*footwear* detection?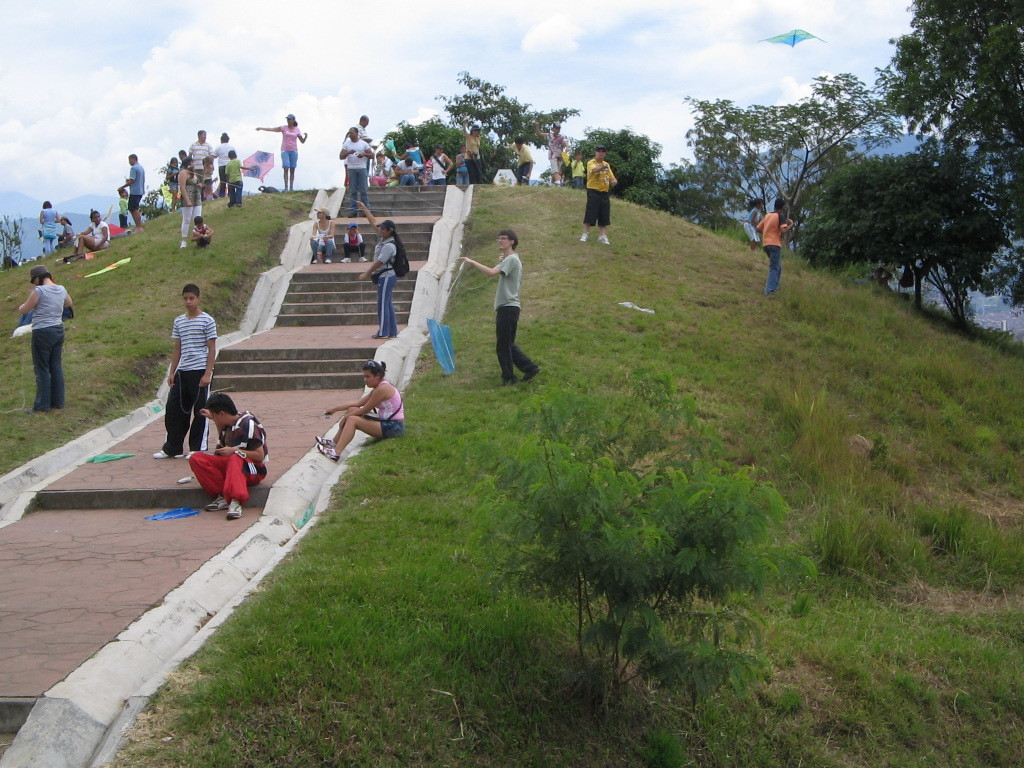
<region>151, 445, 172, 460</region>
